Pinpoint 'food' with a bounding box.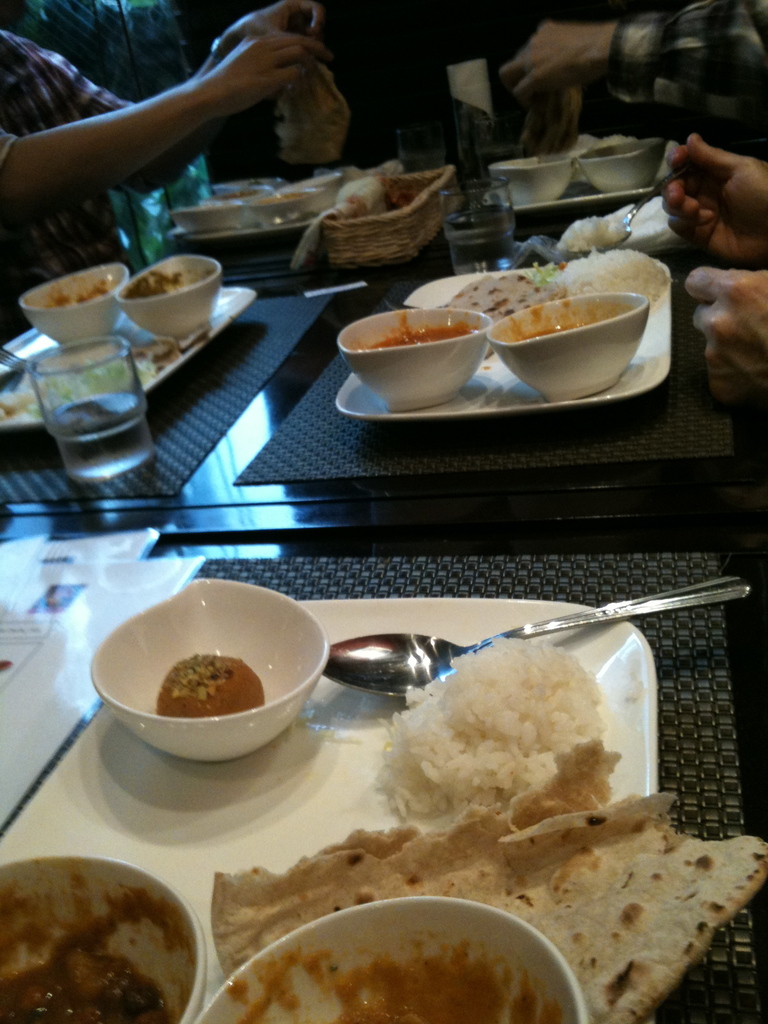
BBox(154, 654, 266, 719).
